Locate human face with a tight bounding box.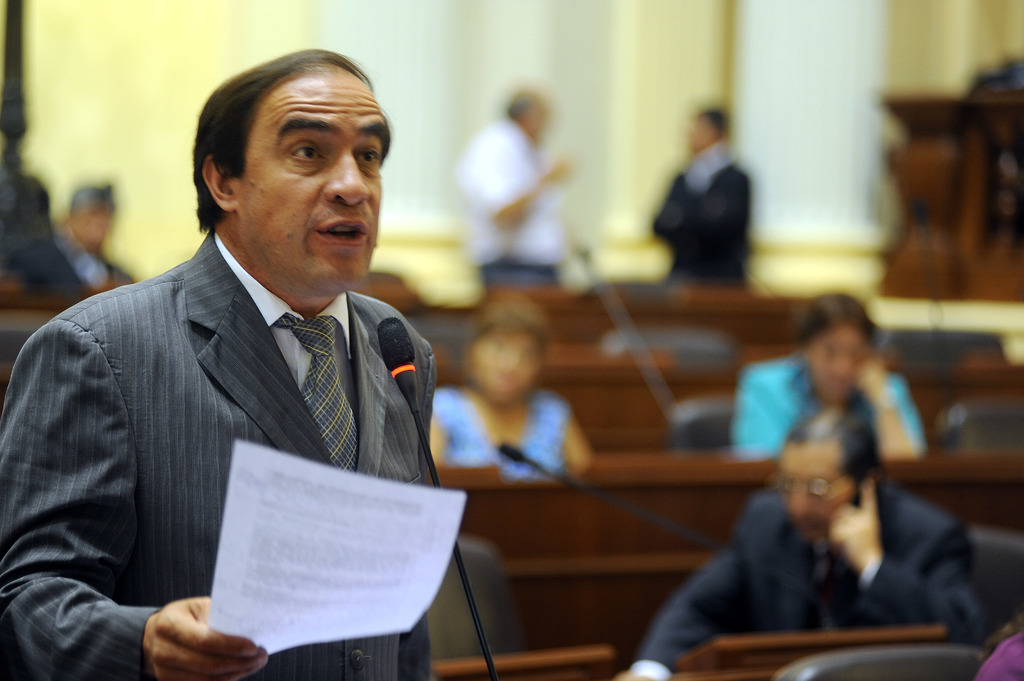
select_region(239, 67, 383, 277).
